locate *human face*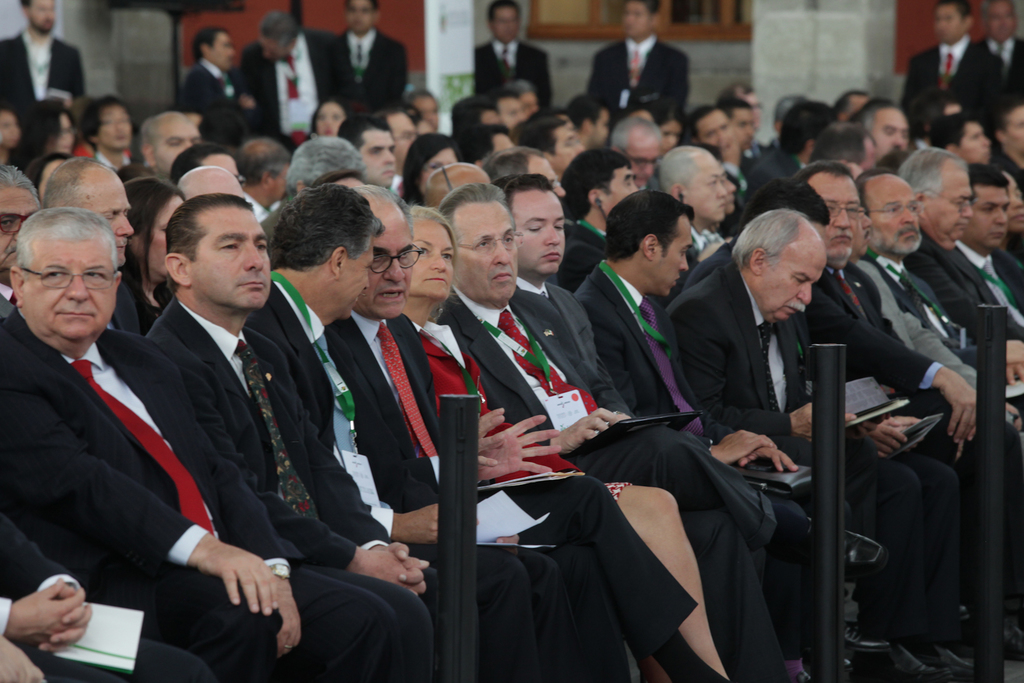
detection(736, 112, 754, 148)
